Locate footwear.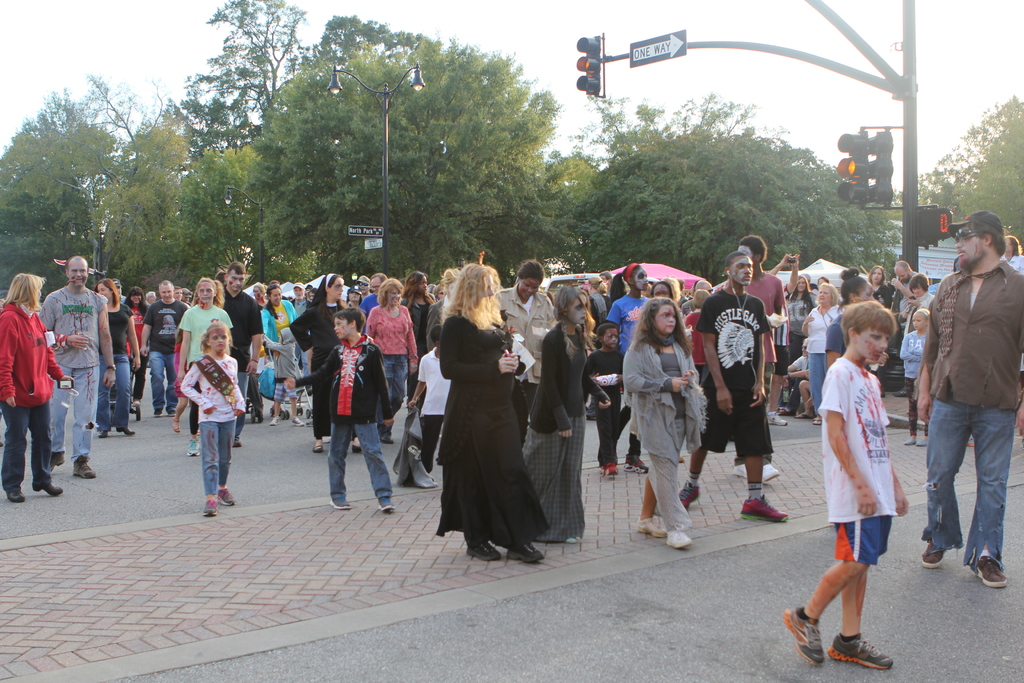
Bounding box: bbox=(902, 434, 916, 448).
